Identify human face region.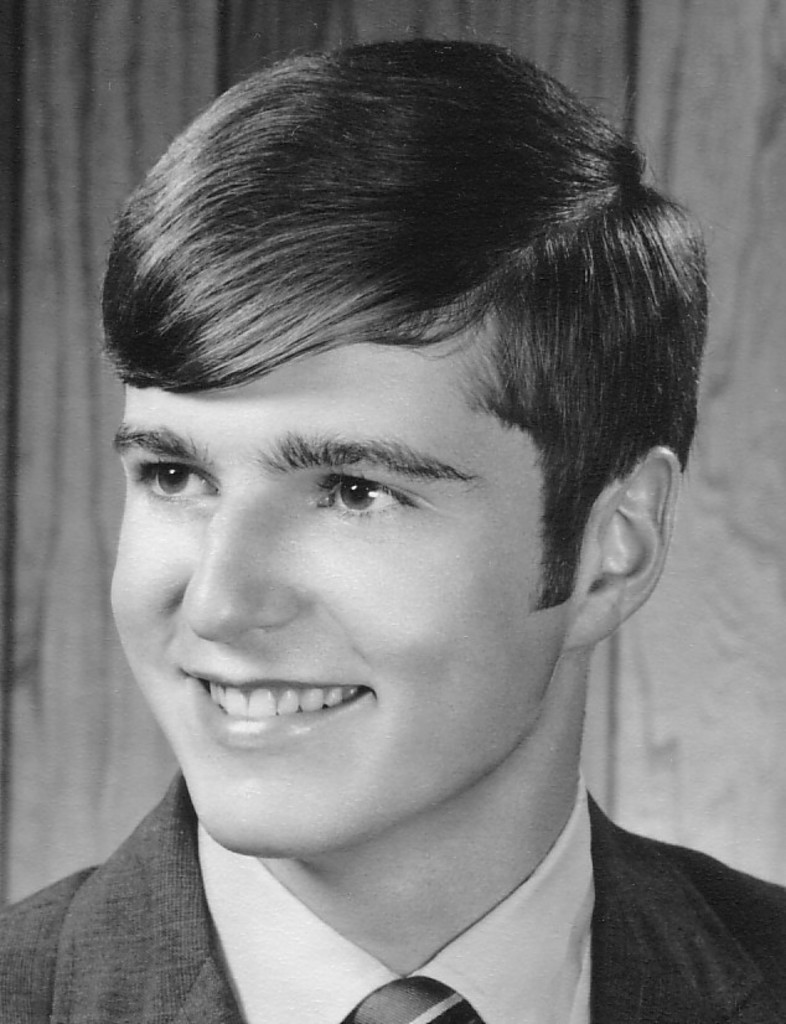
Region: box(95, 342, 576, 859).
